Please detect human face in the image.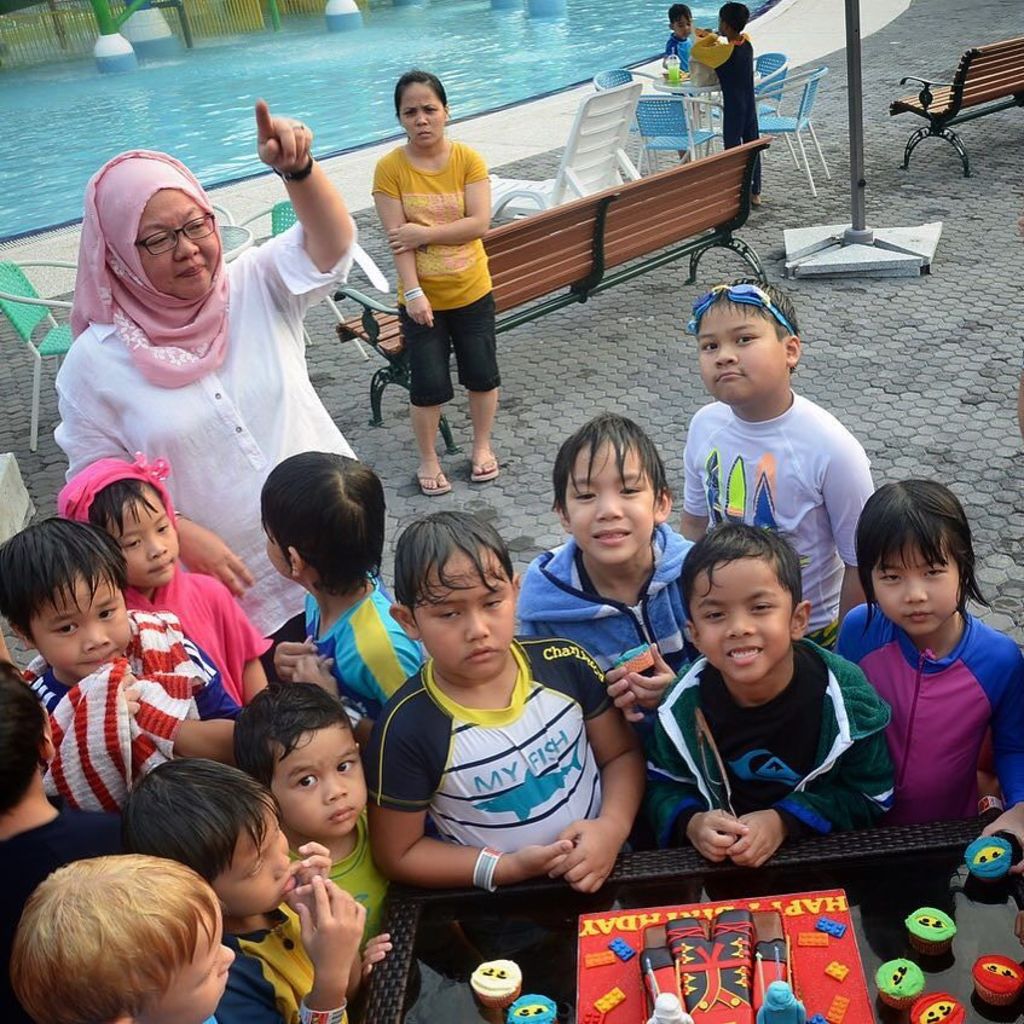
210, 821, 294, 918.
